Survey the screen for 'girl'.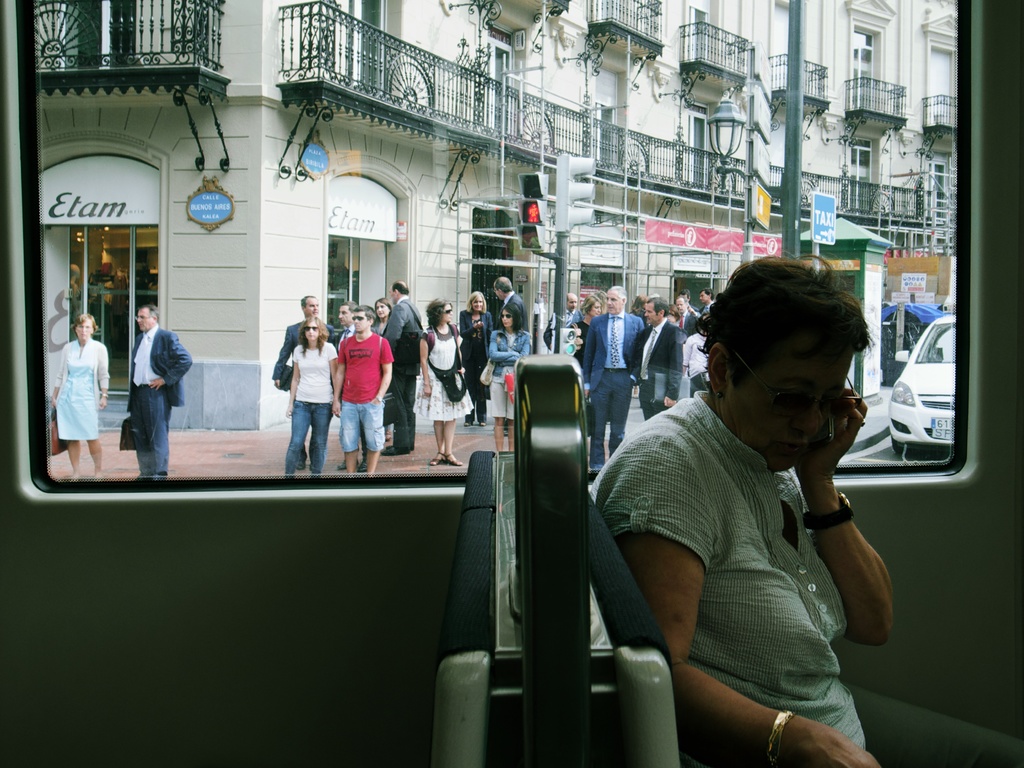
Survey found: x1=569 y1=295 x2=605 y2=373.
